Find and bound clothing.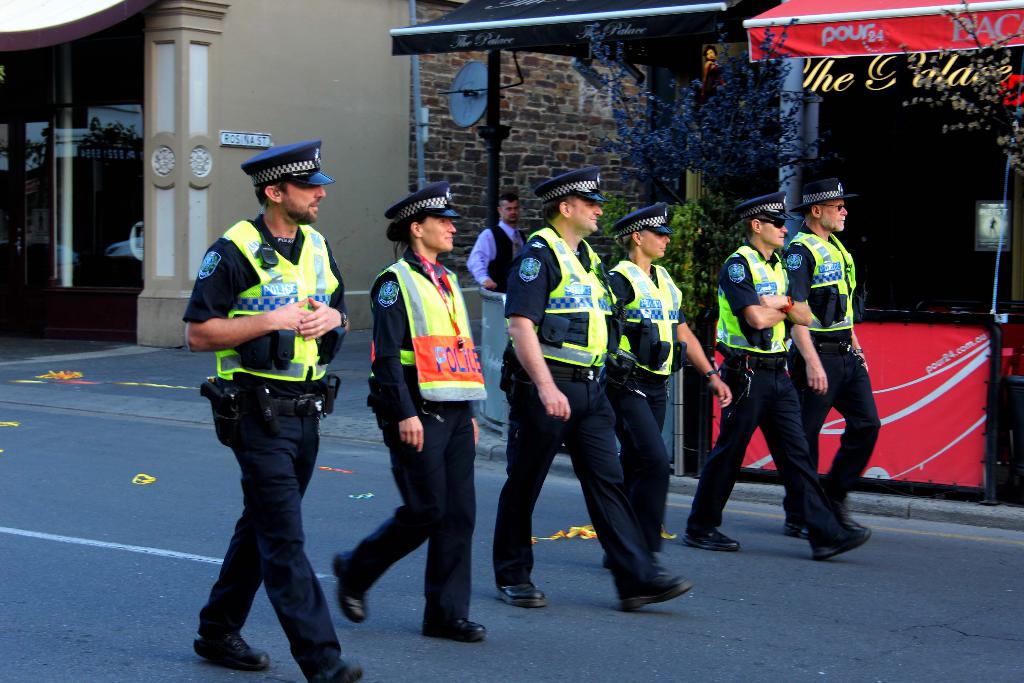
Bound: <box>463,217,530,292</box>.
